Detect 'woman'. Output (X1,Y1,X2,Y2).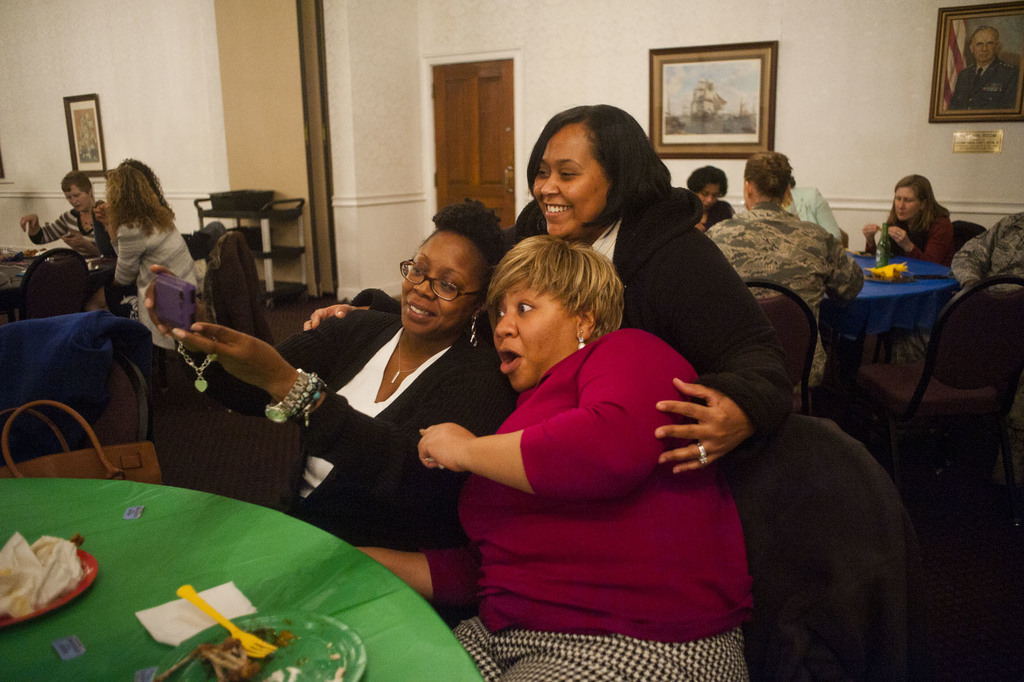
(870,172,972,283).
